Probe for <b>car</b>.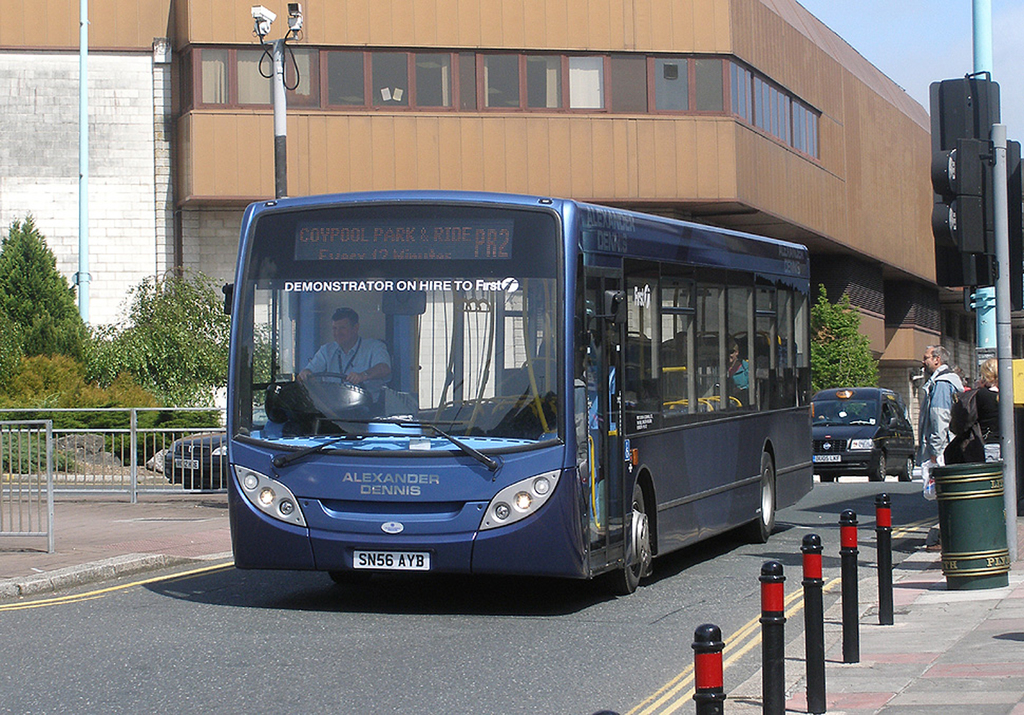
Probe result: [x1=163, y1=415, x2=269, y2=485].
